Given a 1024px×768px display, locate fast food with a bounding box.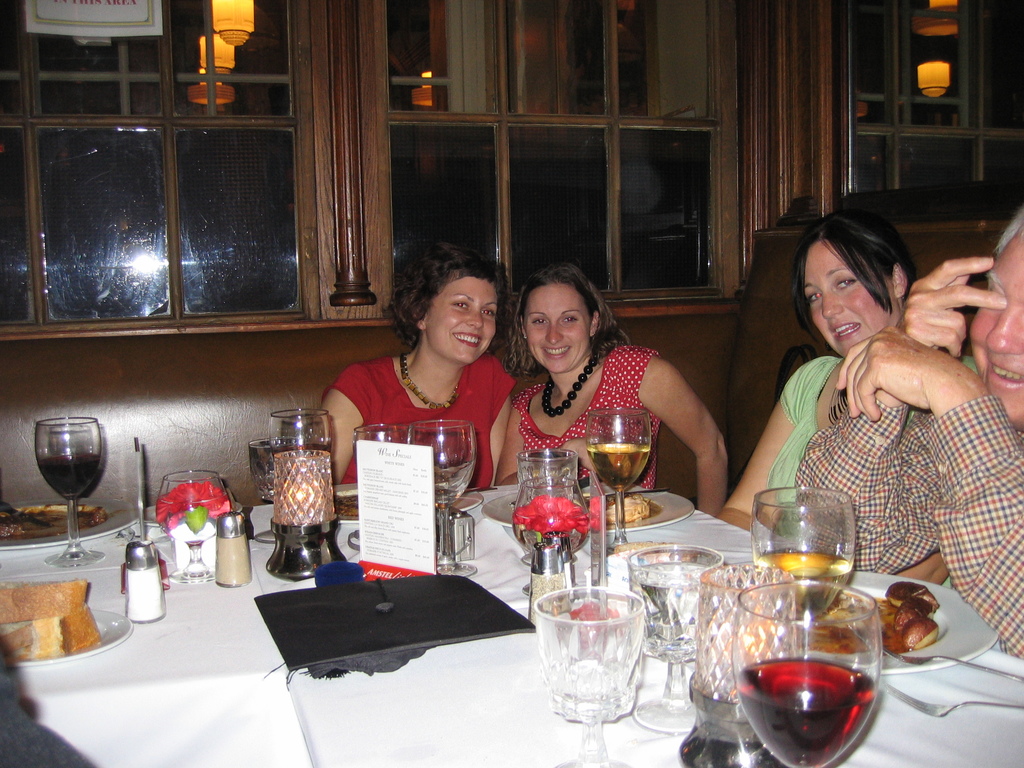
Located: [left=599, top=489, right=652, bottom=523].
